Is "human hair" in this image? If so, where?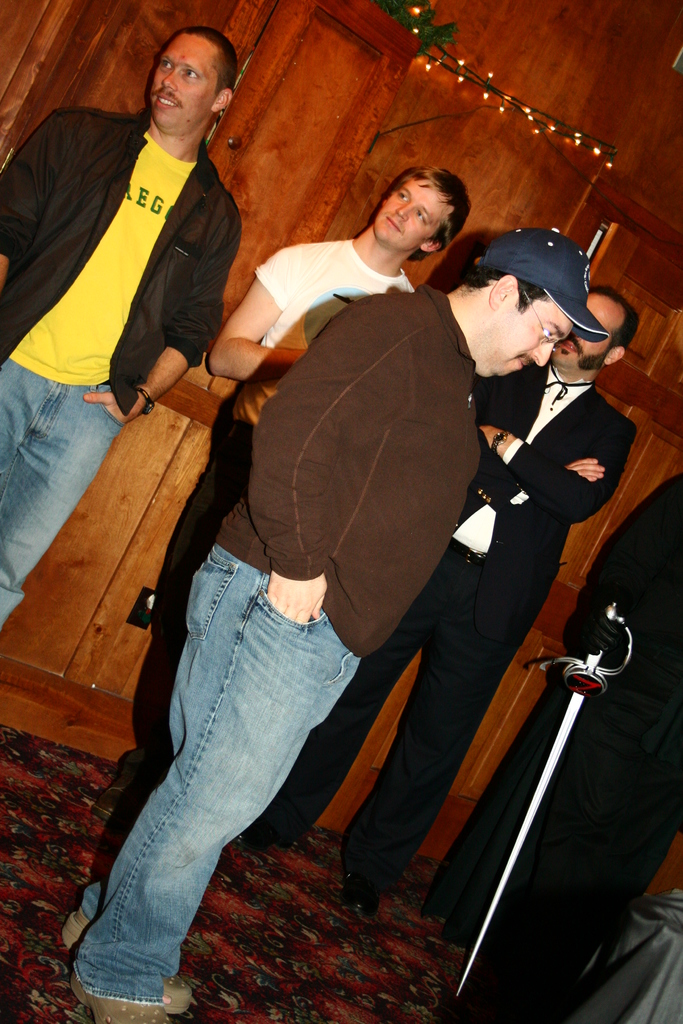
Yes, at [left=169, top=22, right=236, bottom=116].
